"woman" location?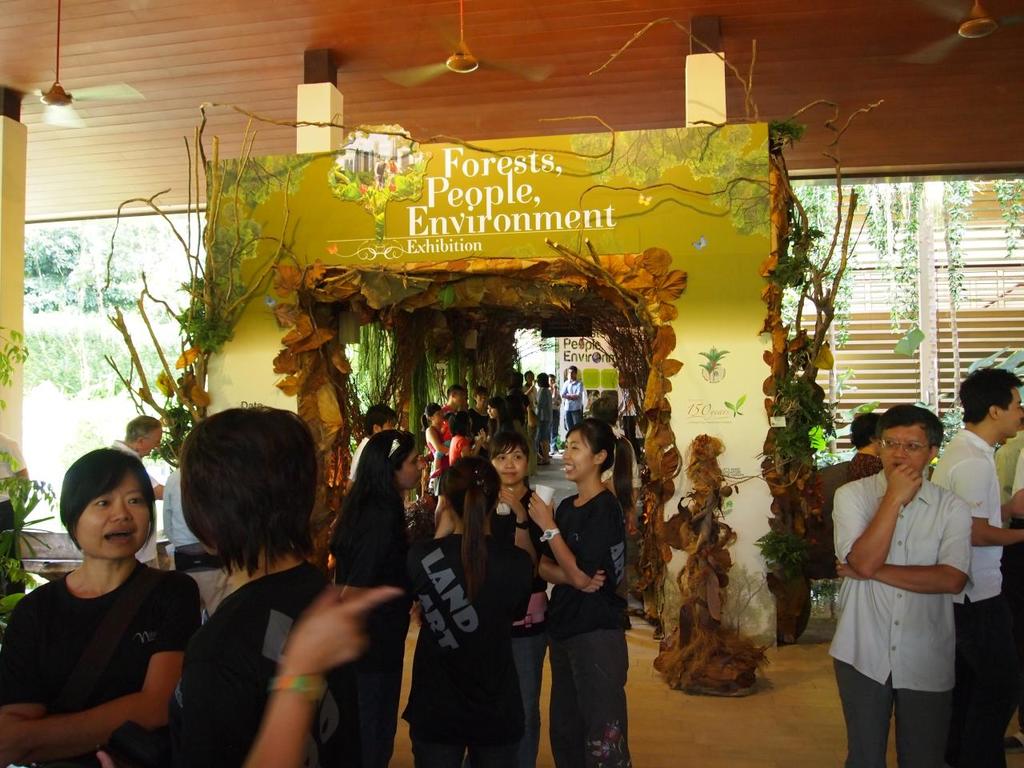
2:450:205:767
